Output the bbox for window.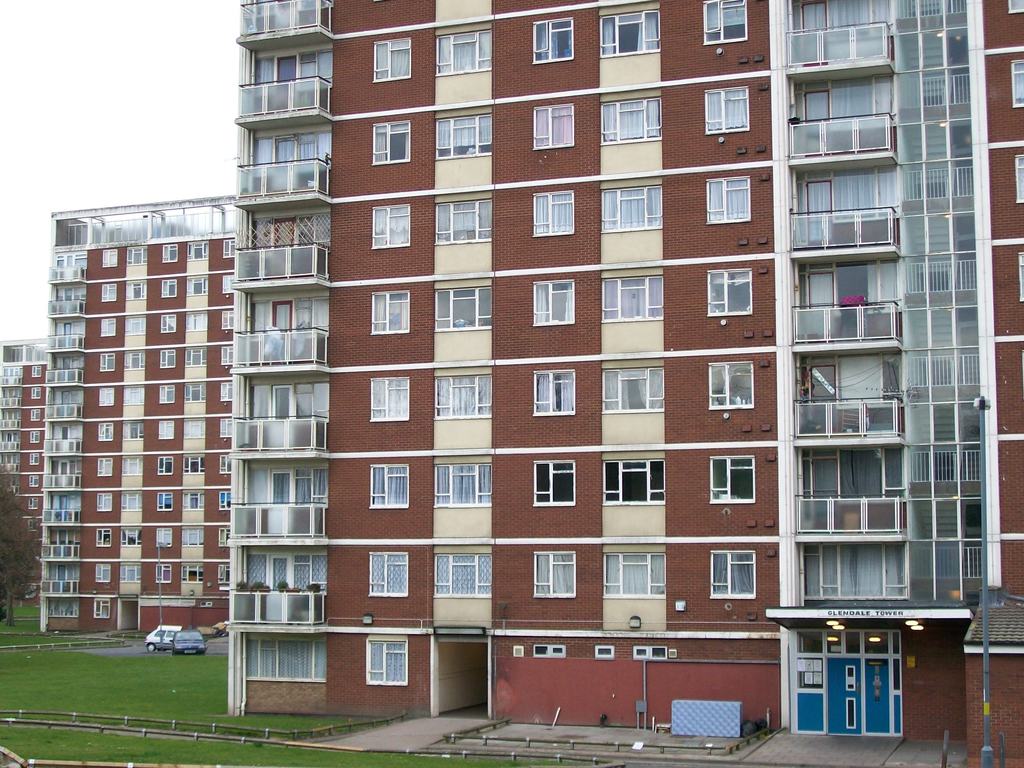
<box>216,529,232,550</box>.
